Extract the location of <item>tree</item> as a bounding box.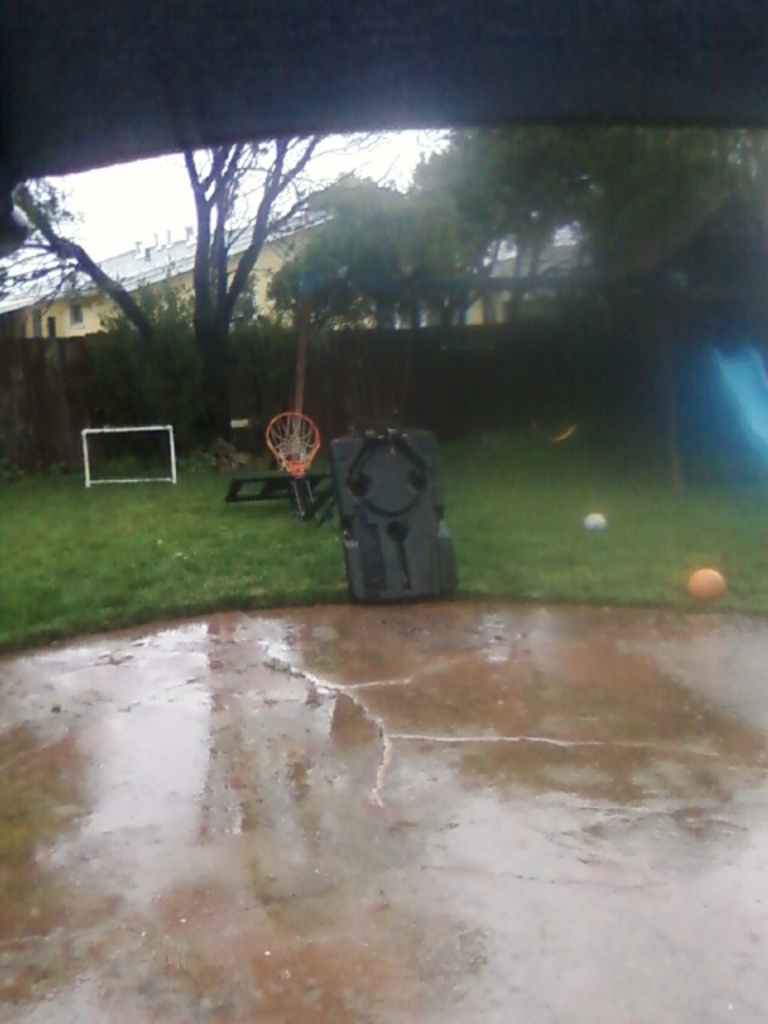
left=0, top=136, right=322, bottom=434.
